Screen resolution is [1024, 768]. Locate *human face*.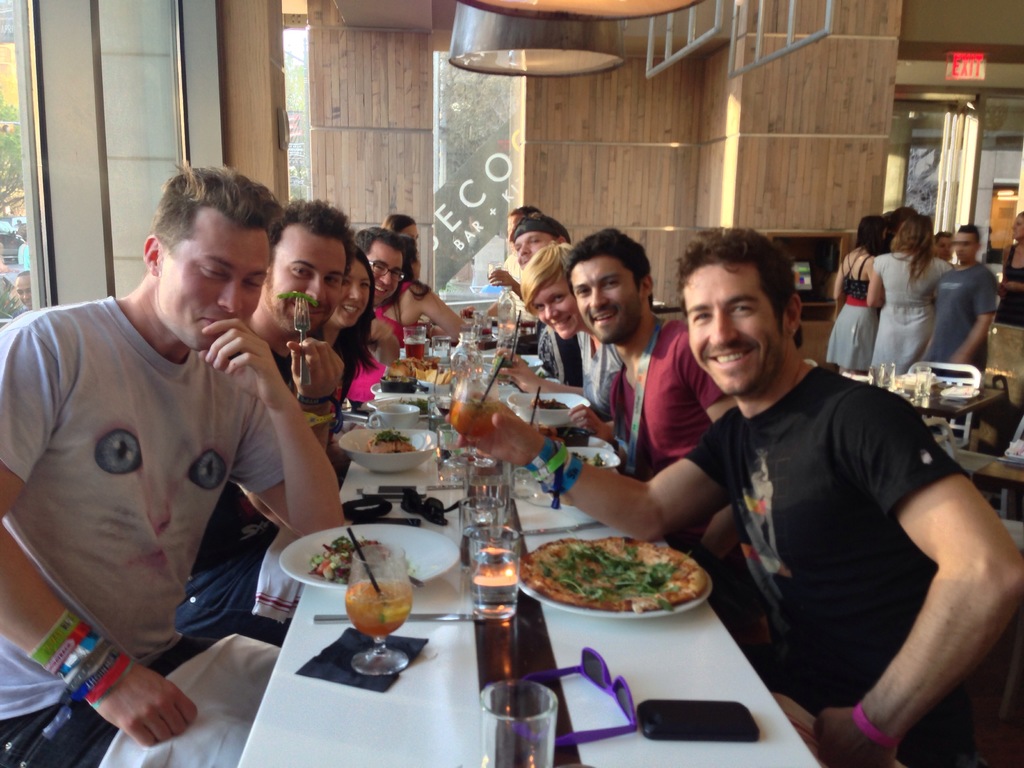
crop(956, 225, 972, 264).
